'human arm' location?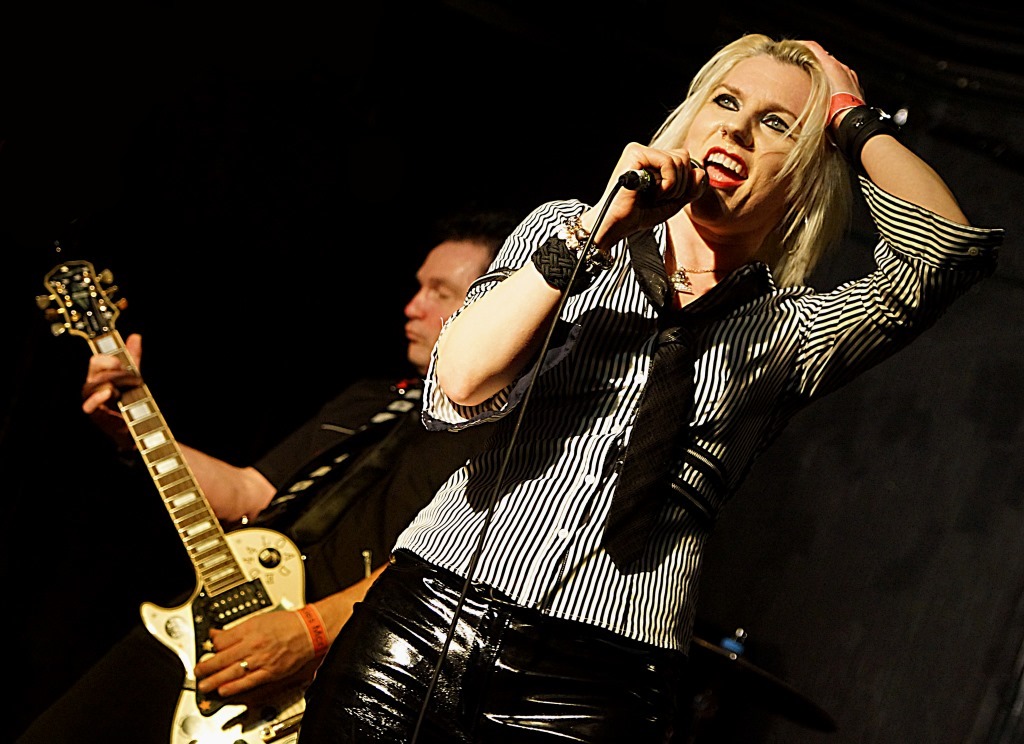
67/318/397/523
